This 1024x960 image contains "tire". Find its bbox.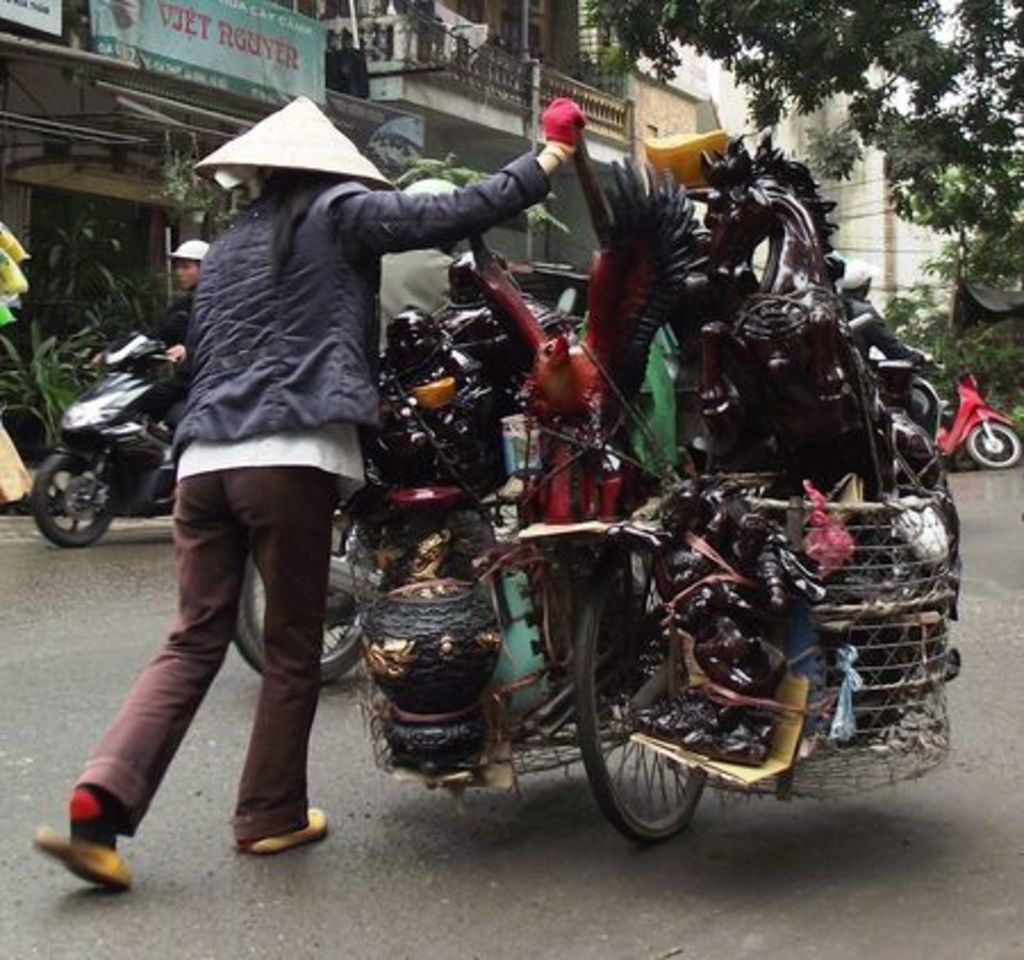
{"left": 965, "top": 428, "right": 1019, "bottom": 464}.
